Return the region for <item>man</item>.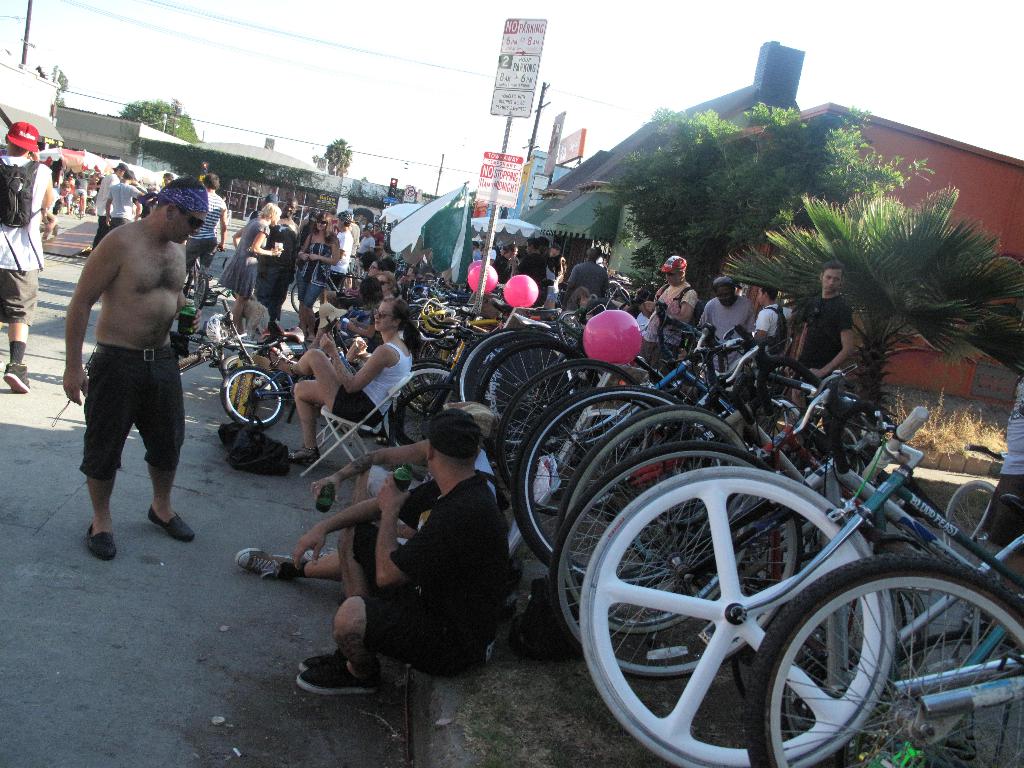
Rect(561, 246, 611, 306).
